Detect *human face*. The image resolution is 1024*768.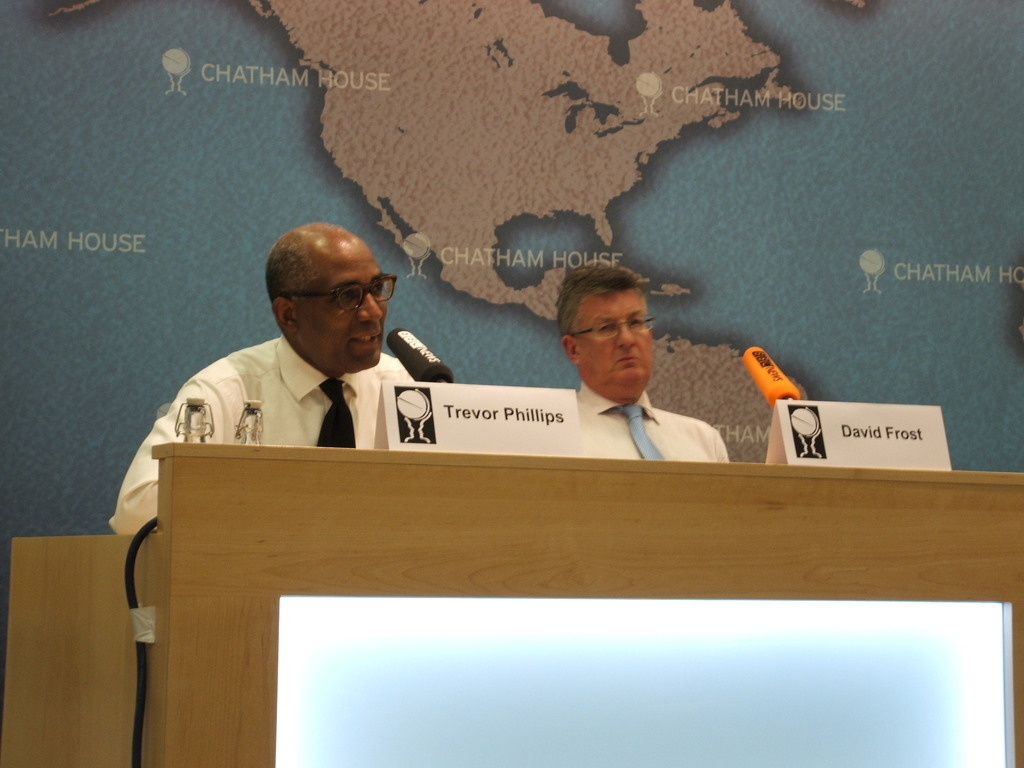
box(570, 289, 653, 386).
